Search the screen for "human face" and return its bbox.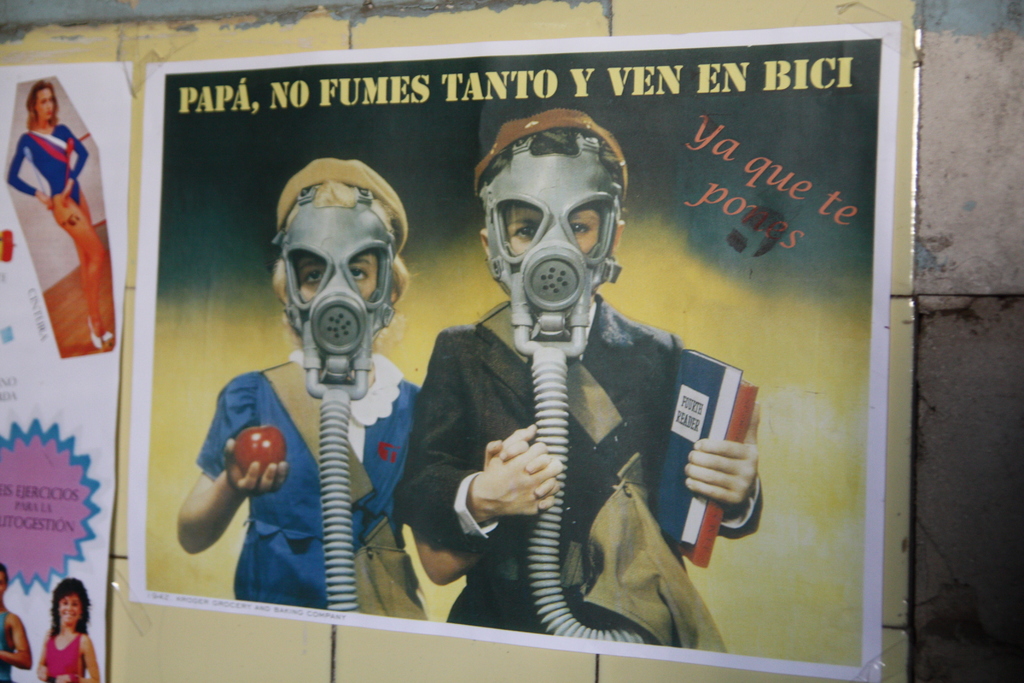
Found: select_region(58, 593, 81, 624).
